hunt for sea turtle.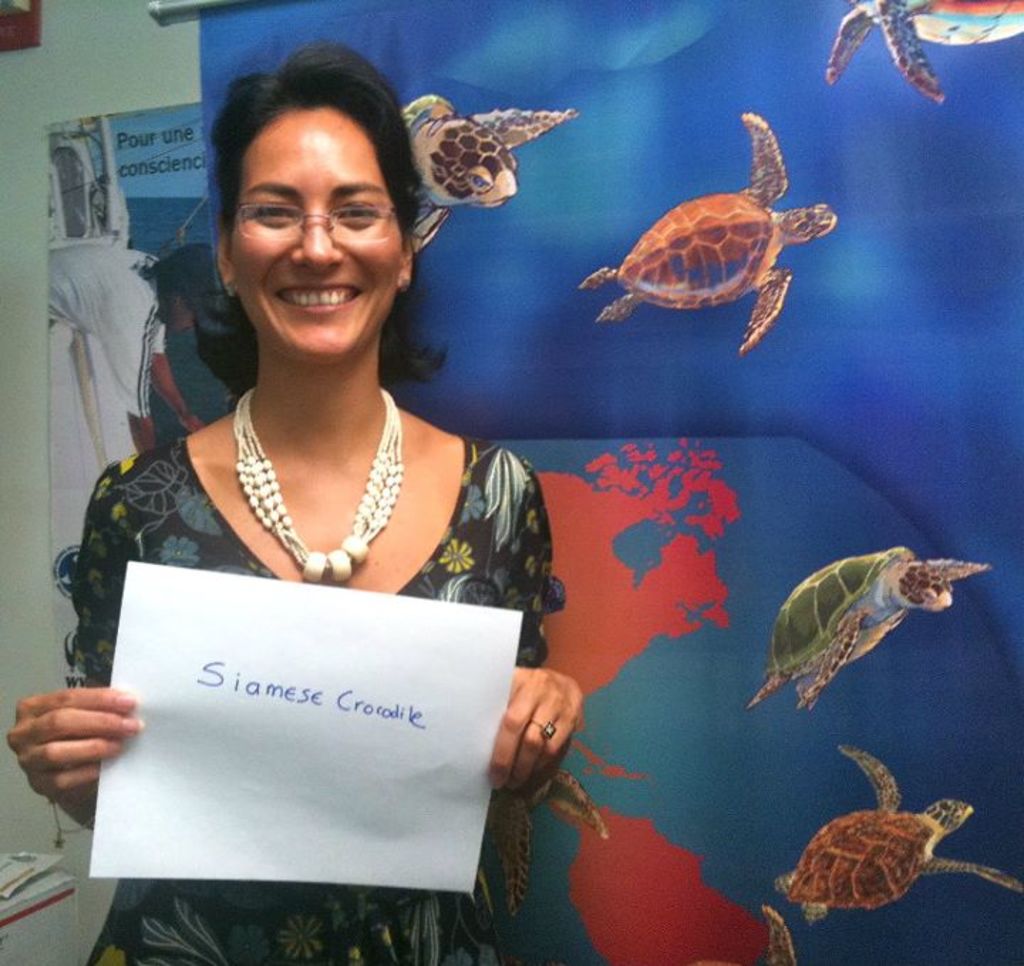
Hunted down at 395:87:585:262.
